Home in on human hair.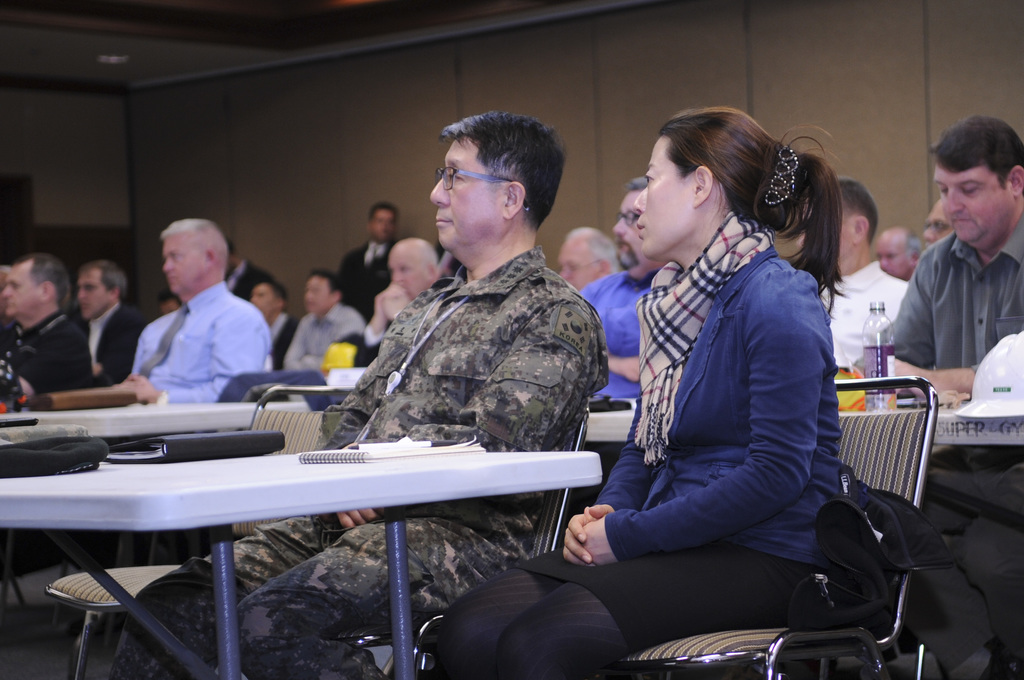
Homed in at (311,266,342,299).
